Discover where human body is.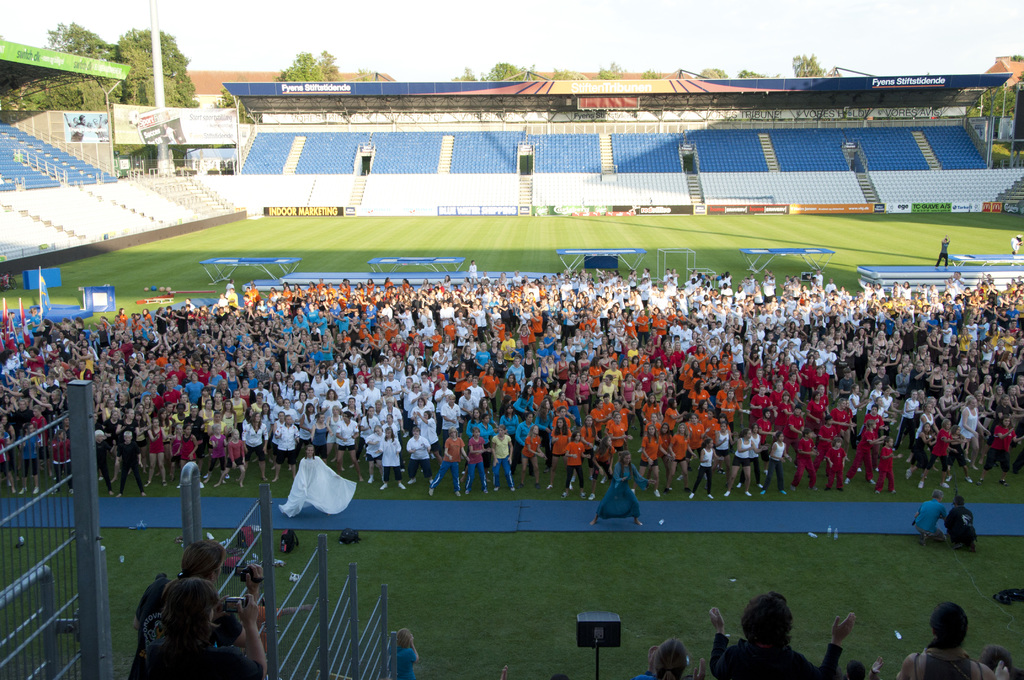
Discovered at <region>837, 284, 844, 288</region>.
